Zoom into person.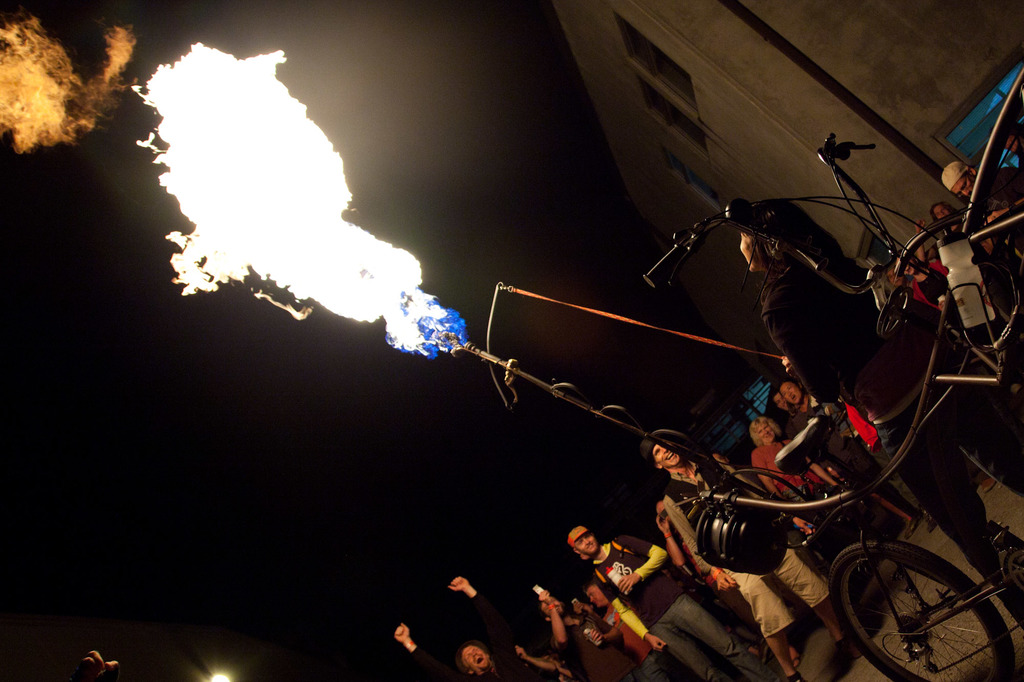
Zoom target: 561, 526, 771, 681.
